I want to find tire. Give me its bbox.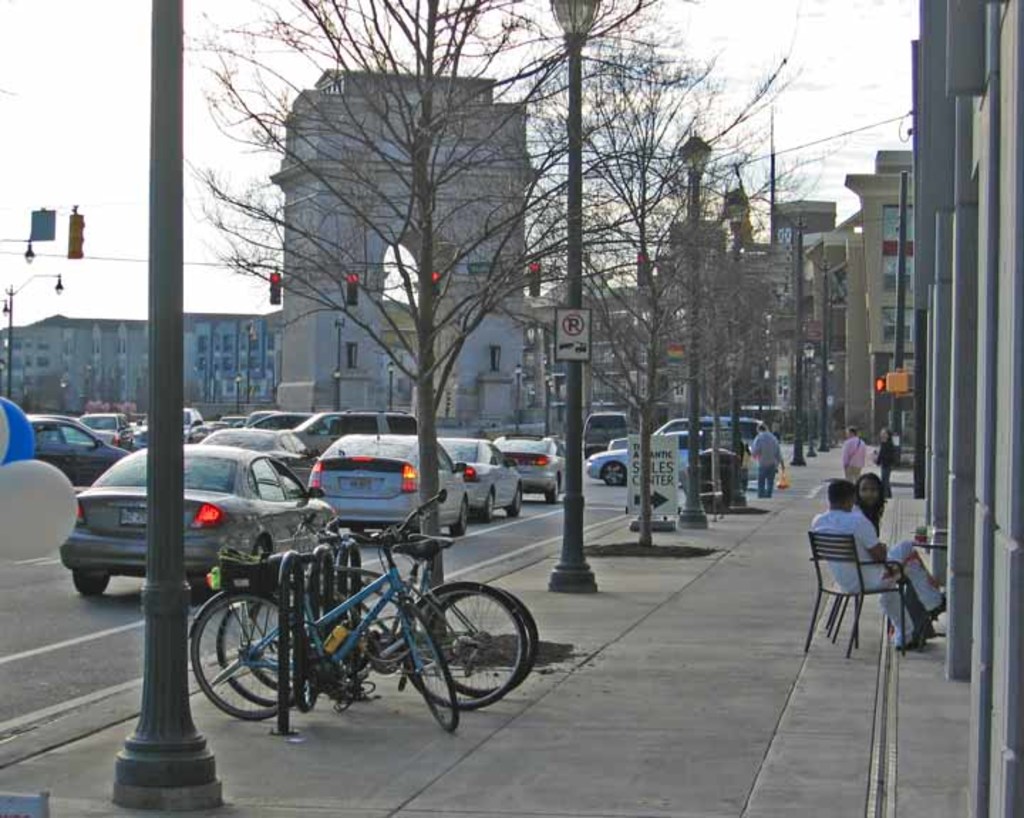
box(447, 499, 468, 535).
